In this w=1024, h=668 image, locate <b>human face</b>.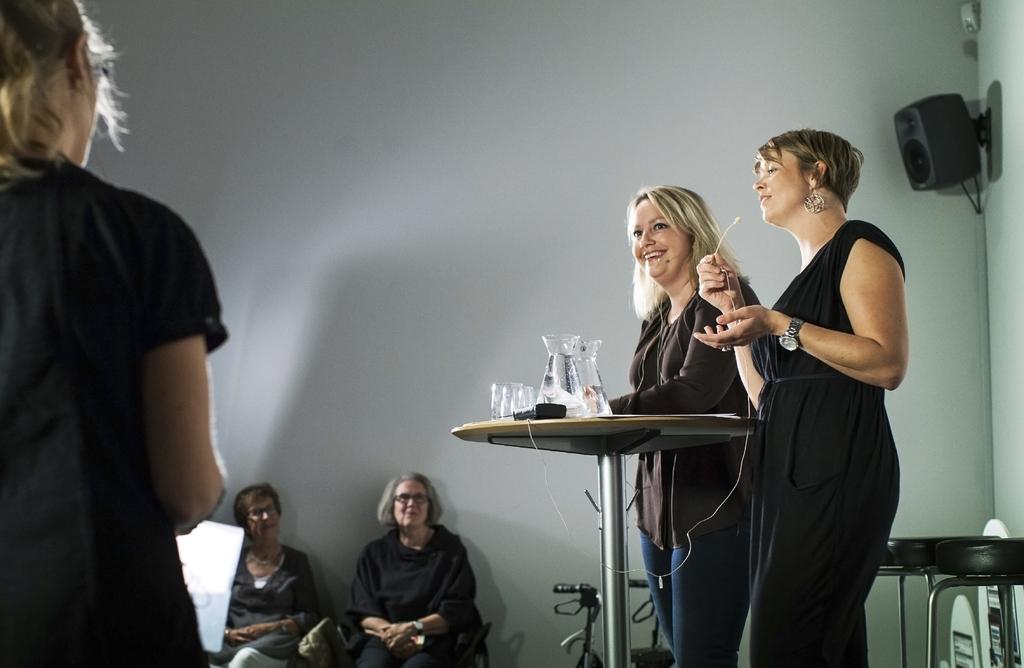
Bounding box: detection(748, 158, 801, 227).
